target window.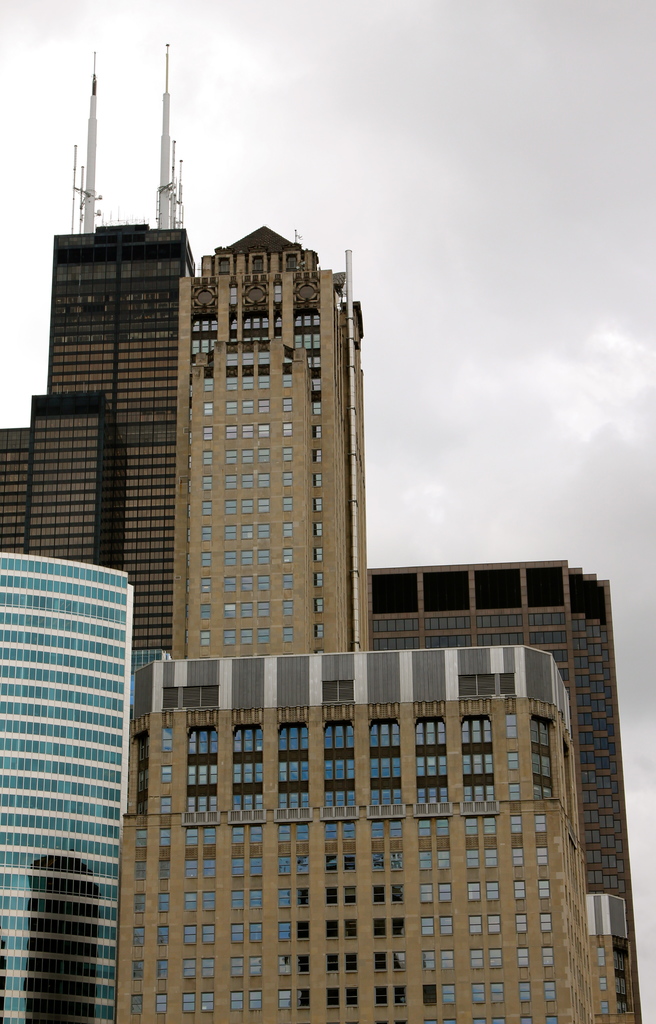
Target region: BBox(325, 918, 340, 935).
